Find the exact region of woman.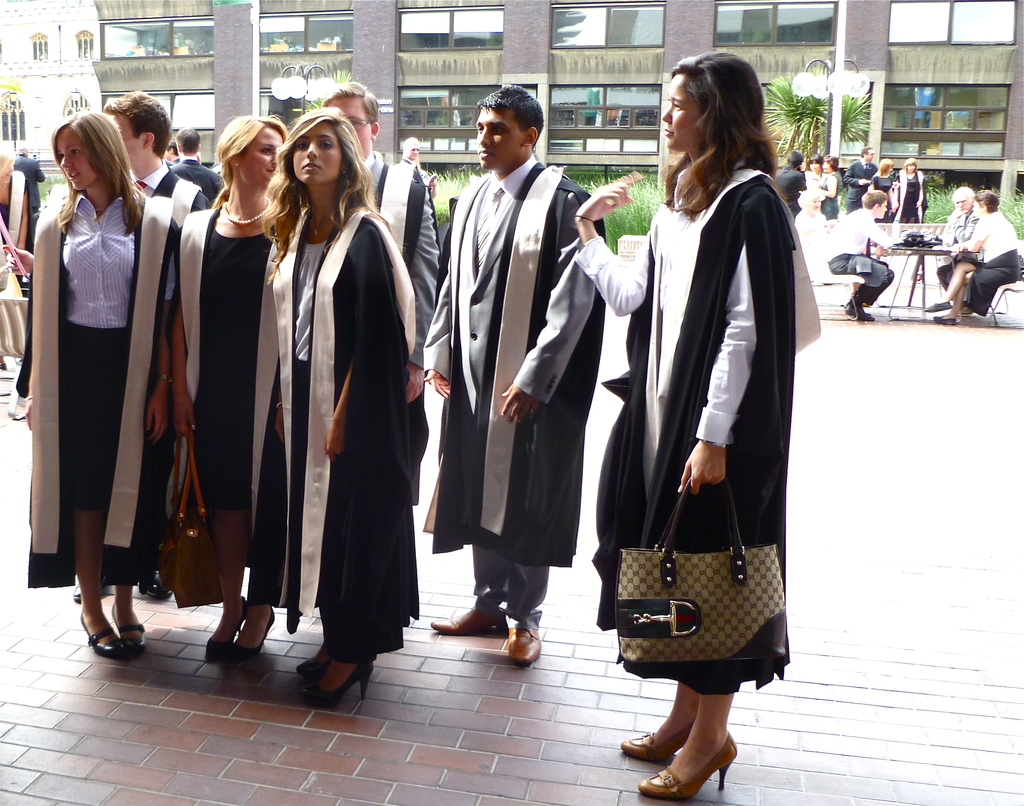
Exact region: l=572, t=52, r=816, b=802.
